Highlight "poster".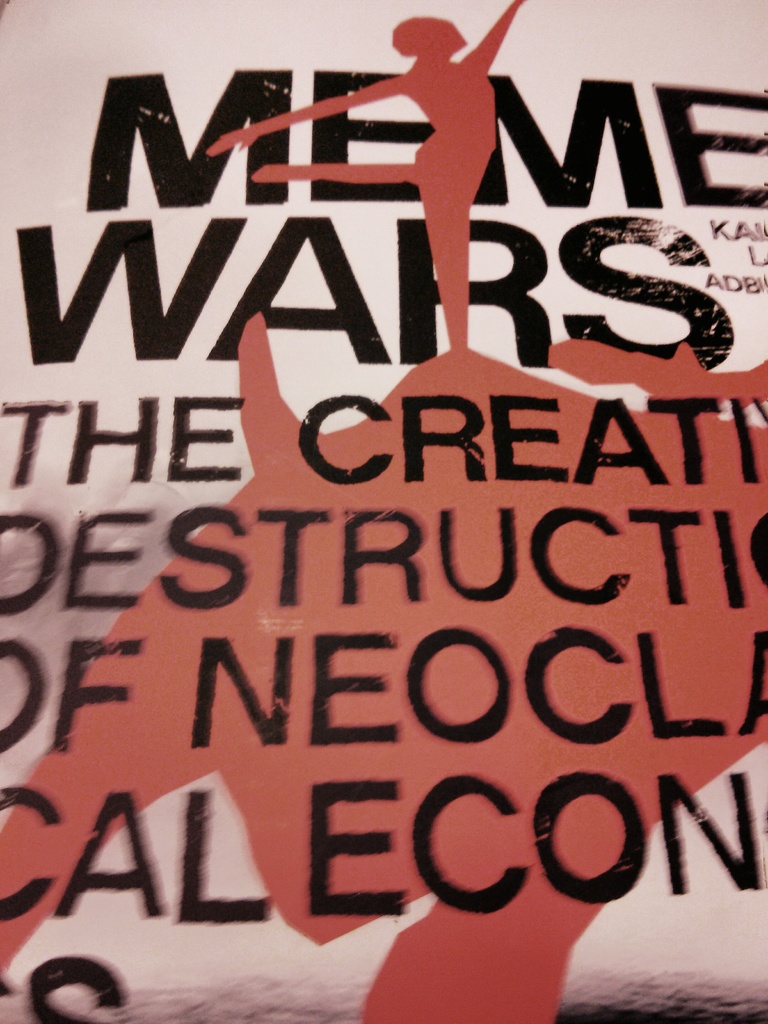
Highlighted region: left=0, top=0, right=767, bottom=1023.
